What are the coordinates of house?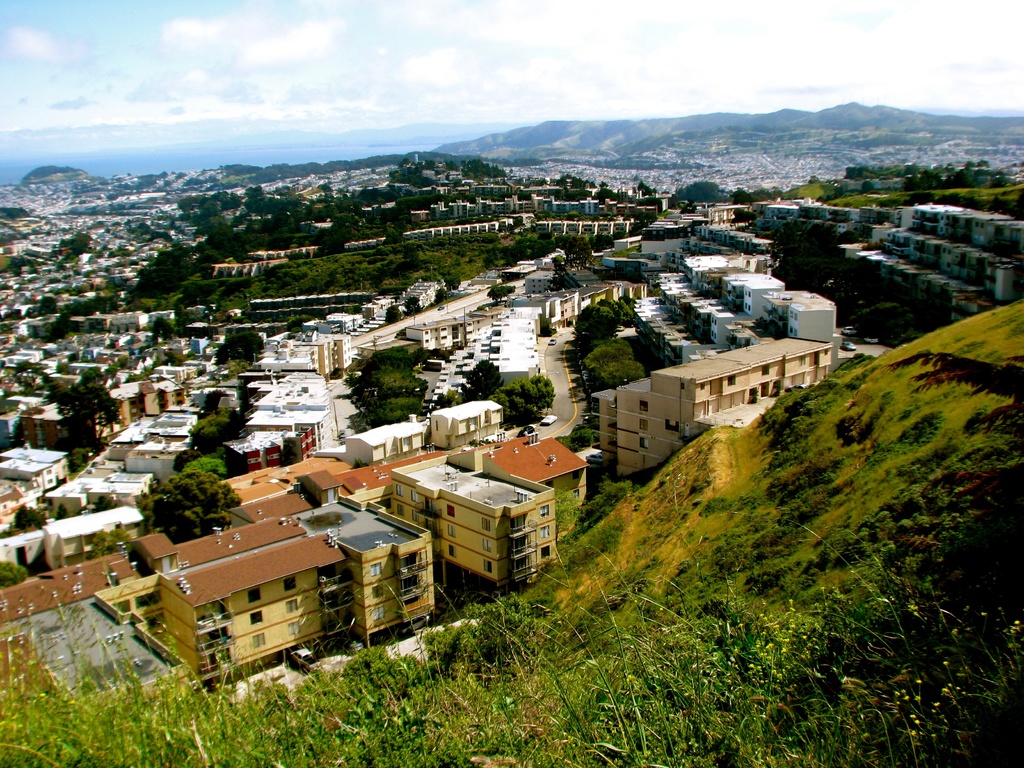
207,252,253,284.
